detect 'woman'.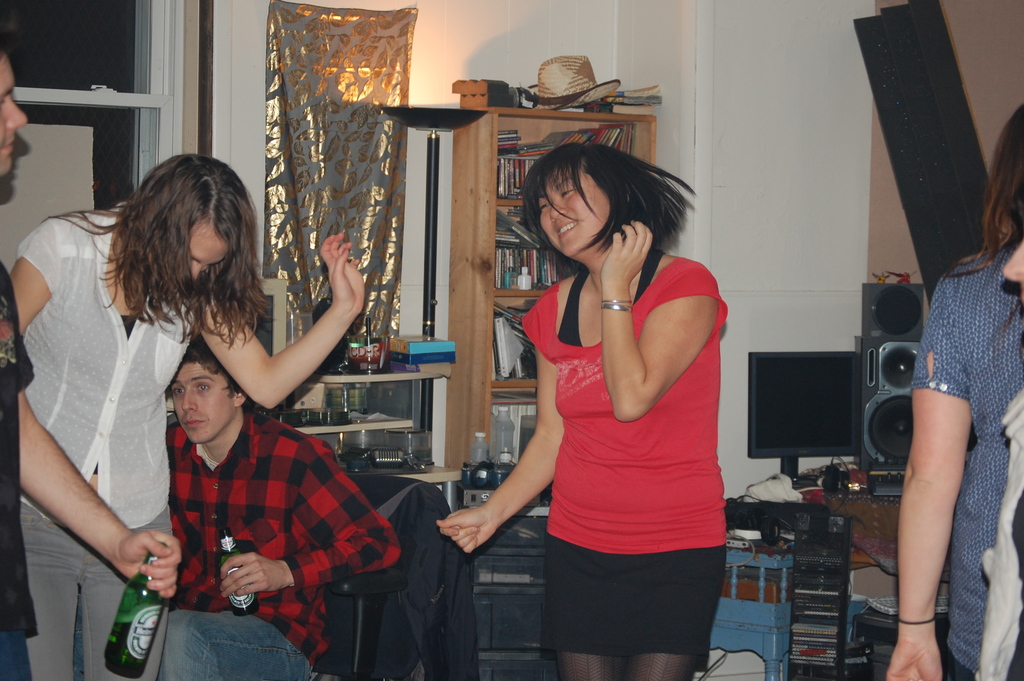
Detected at [x1=1, y1=152, x2=374, y2=680].
